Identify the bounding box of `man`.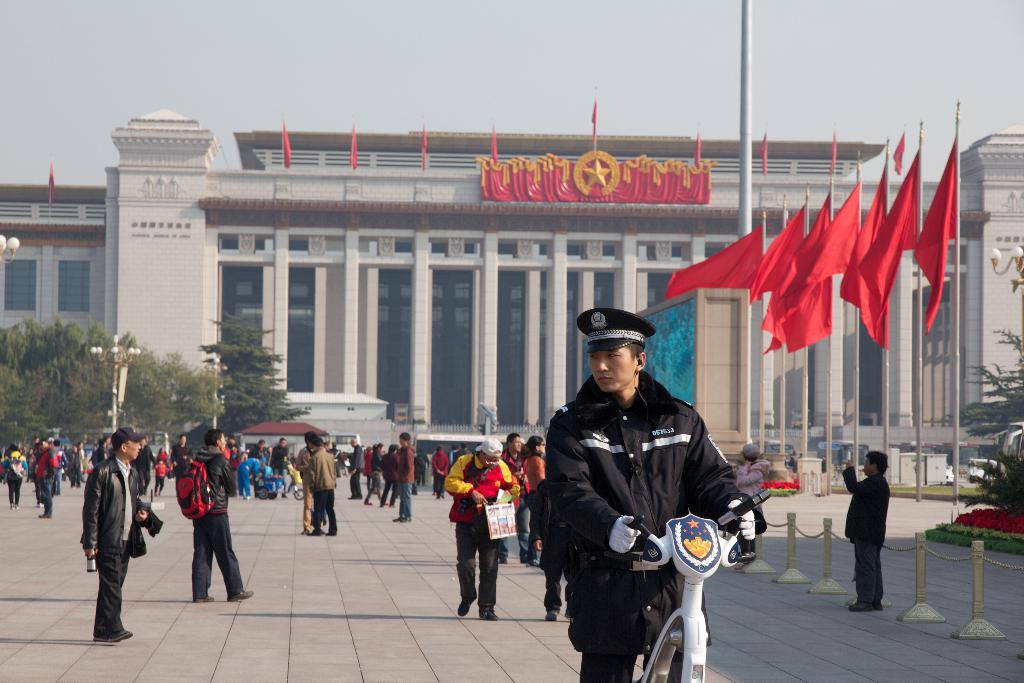
306, 434, 339, 540.
